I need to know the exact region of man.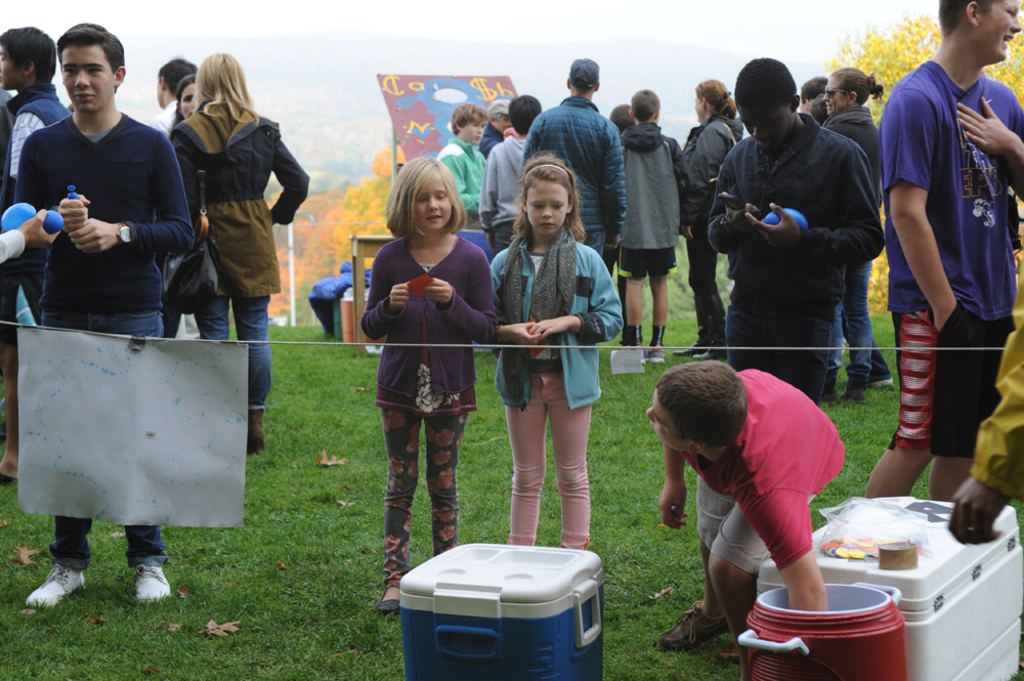
Region: <box>0,22,74,186</box>.
